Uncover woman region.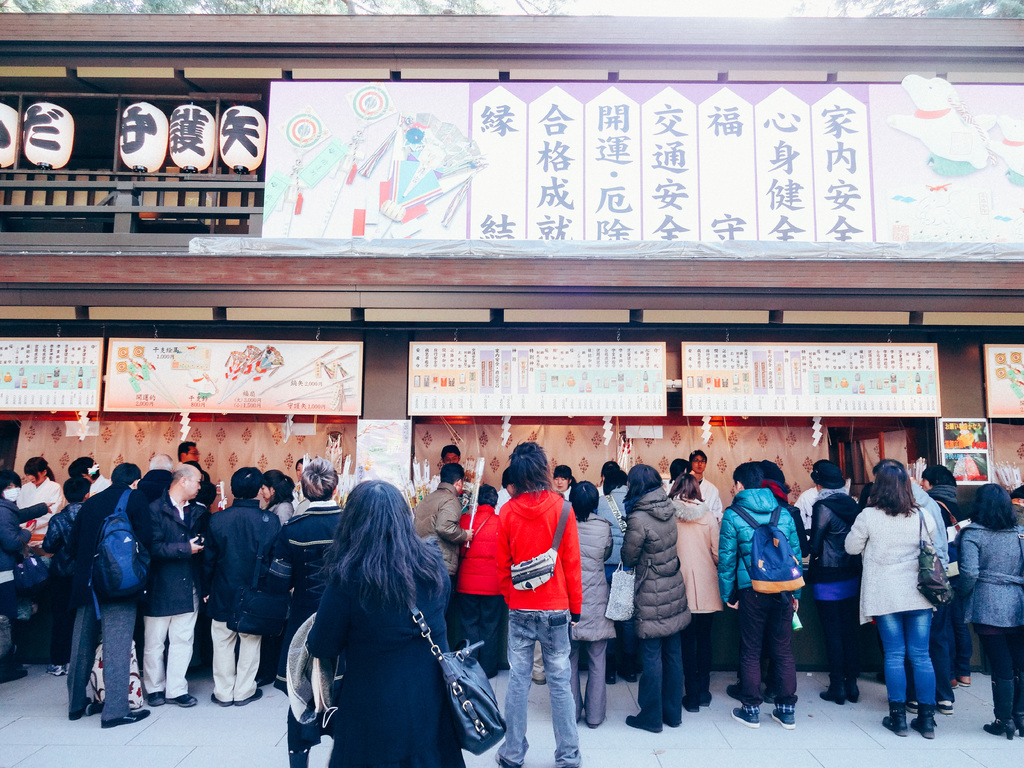
Uncovered: (left=954, top=481, right=1023, bottom=739).
